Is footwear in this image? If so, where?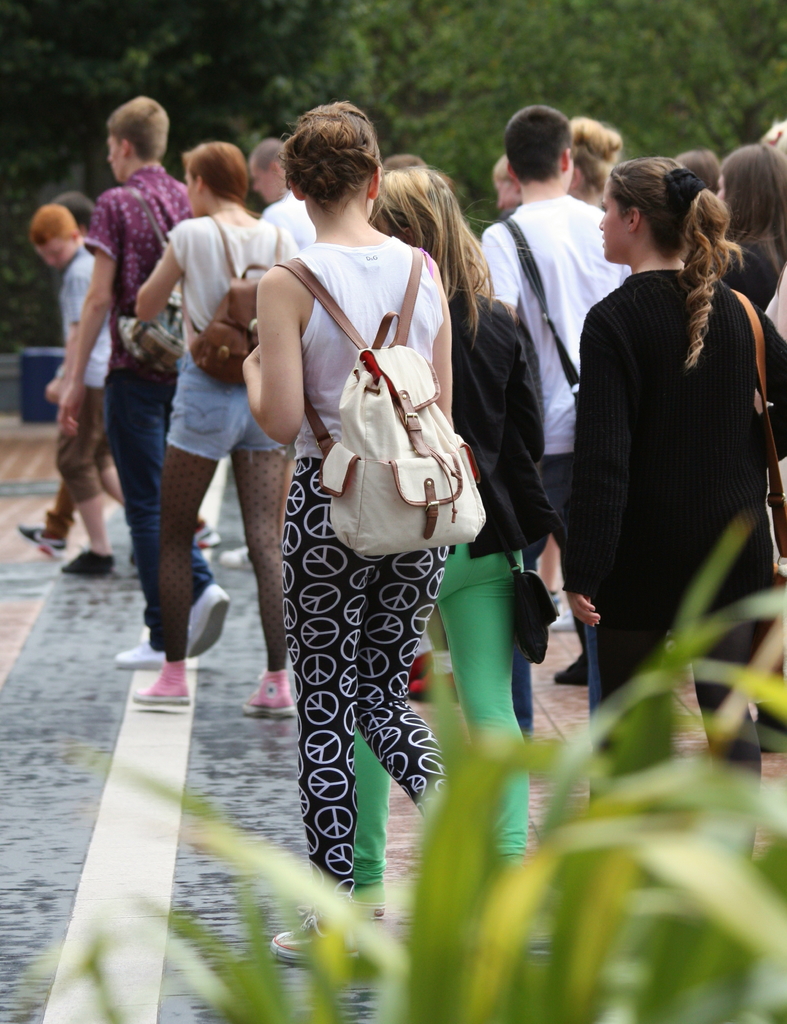
Yes, at detection(59, 550, 115, 578).
